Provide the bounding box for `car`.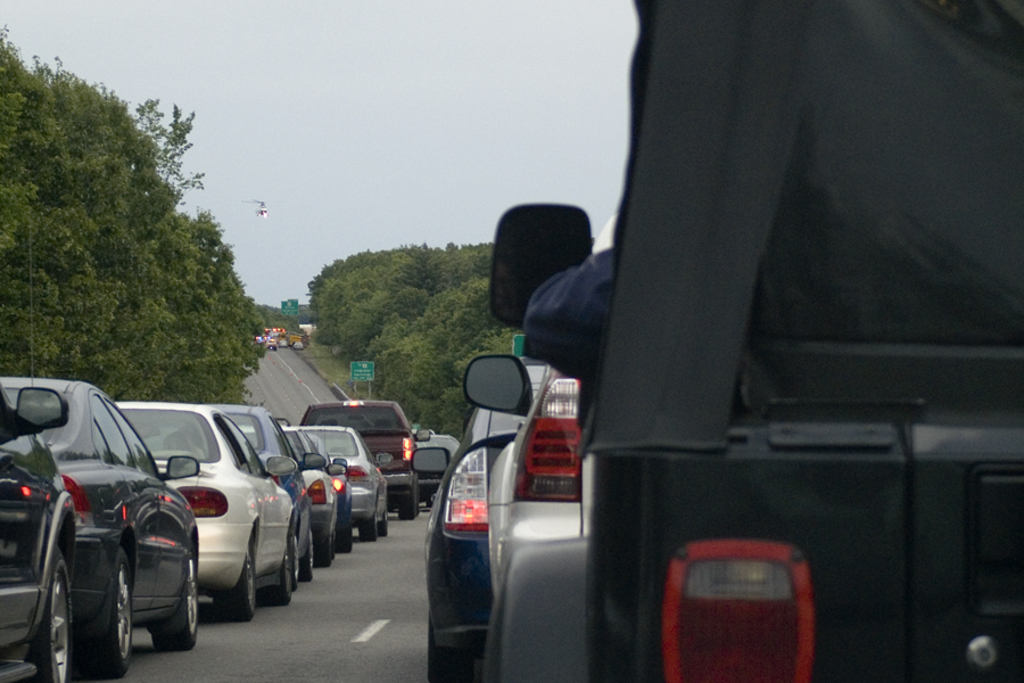
x1=461 y1=213 x2=617 y2=682.
